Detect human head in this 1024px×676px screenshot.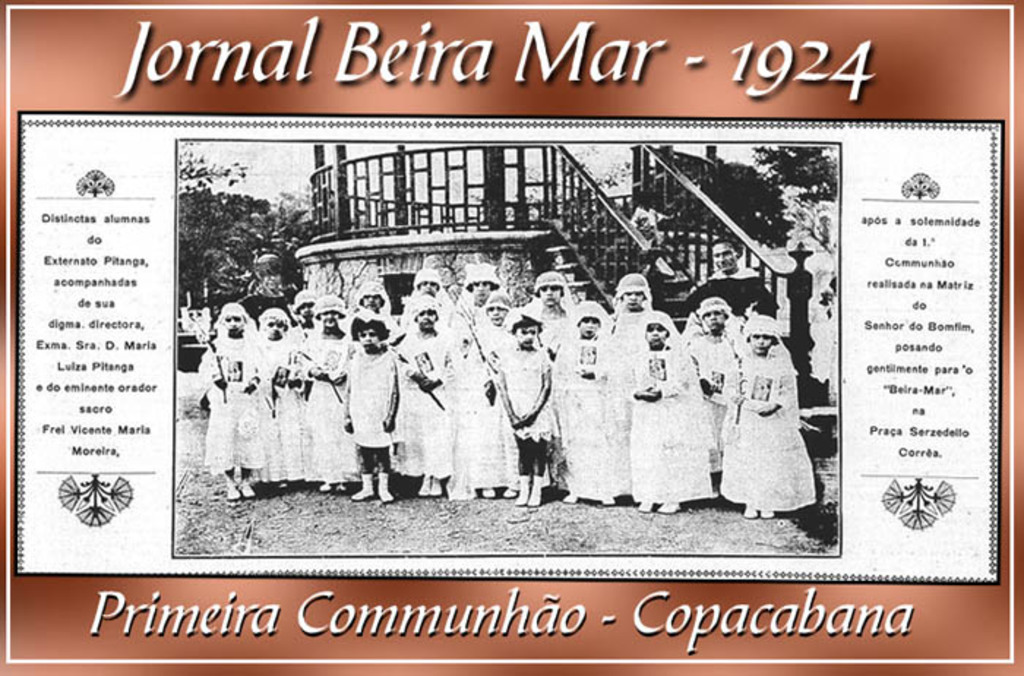
Detection: pyautogui.locateOnScreen(315, 294, 350, 332).
